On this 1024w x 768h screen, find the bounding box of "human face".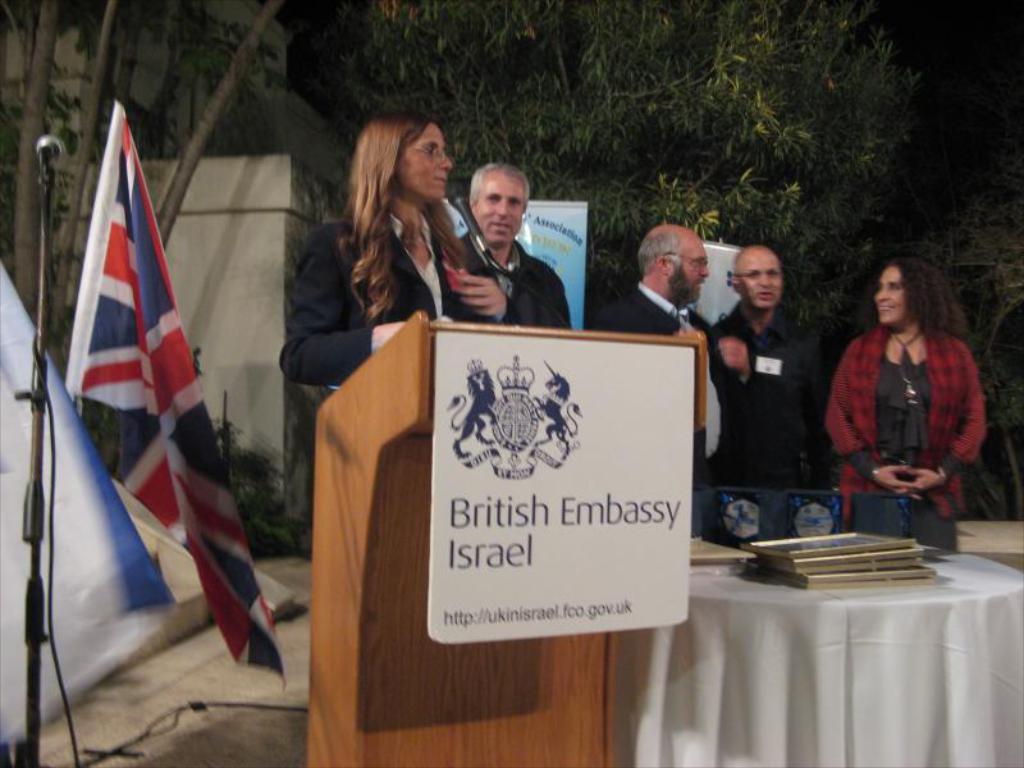
Bounding box: 397:122:454:201.
